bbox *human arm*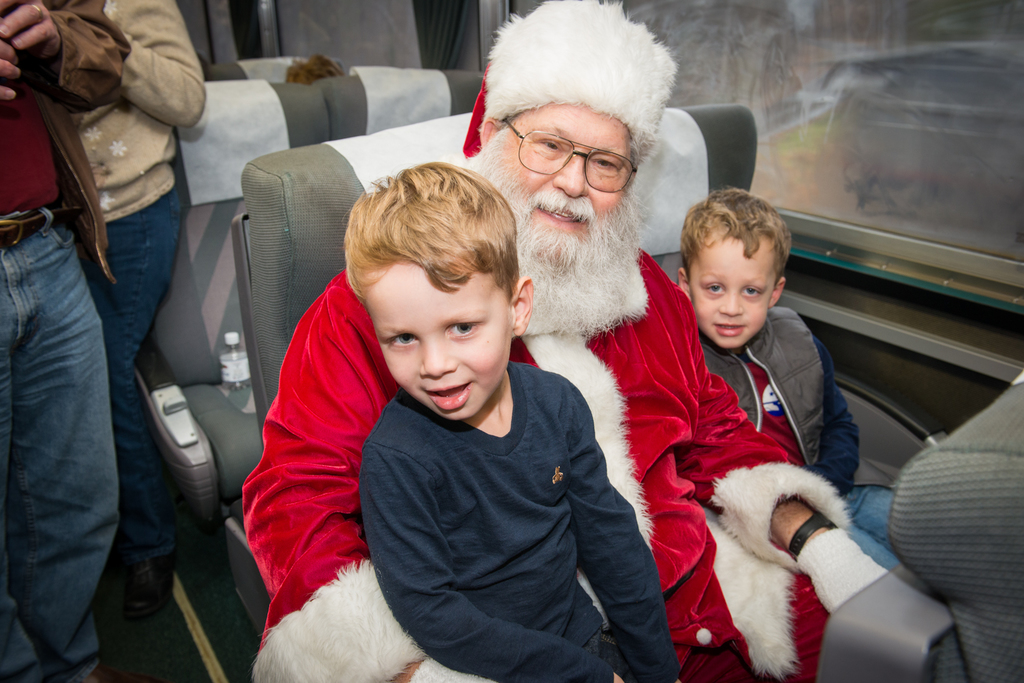
x1=354 y1=443 x2=623 y2=682
